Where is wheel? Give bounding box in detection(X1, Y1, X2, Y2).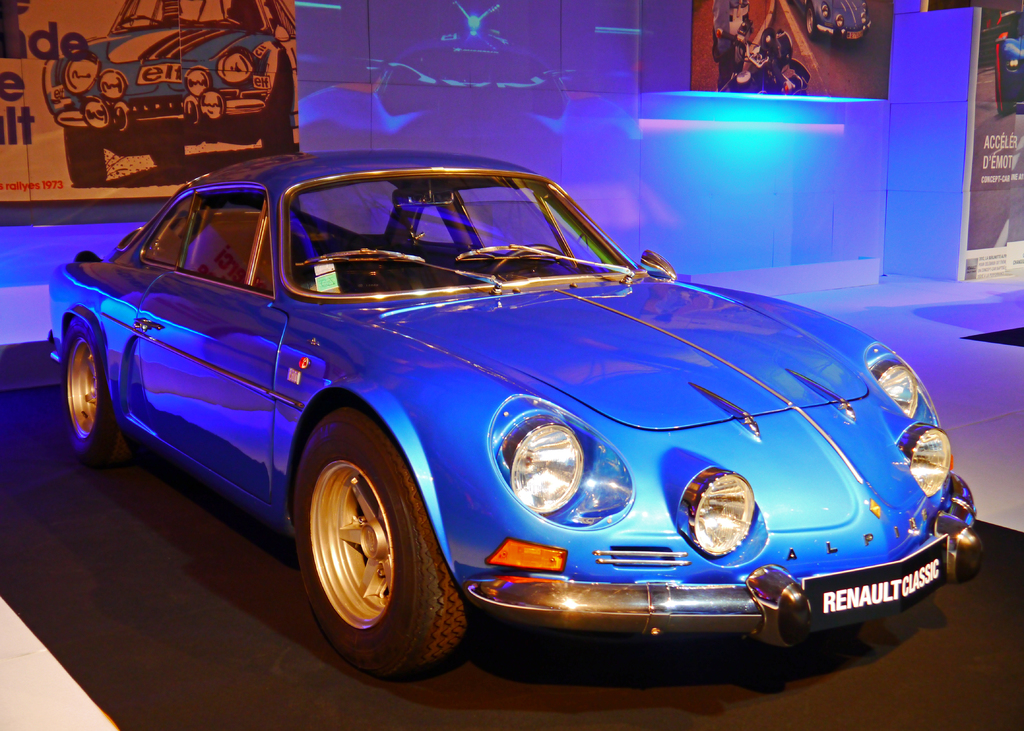
detection(147, 142, 186, 182).
